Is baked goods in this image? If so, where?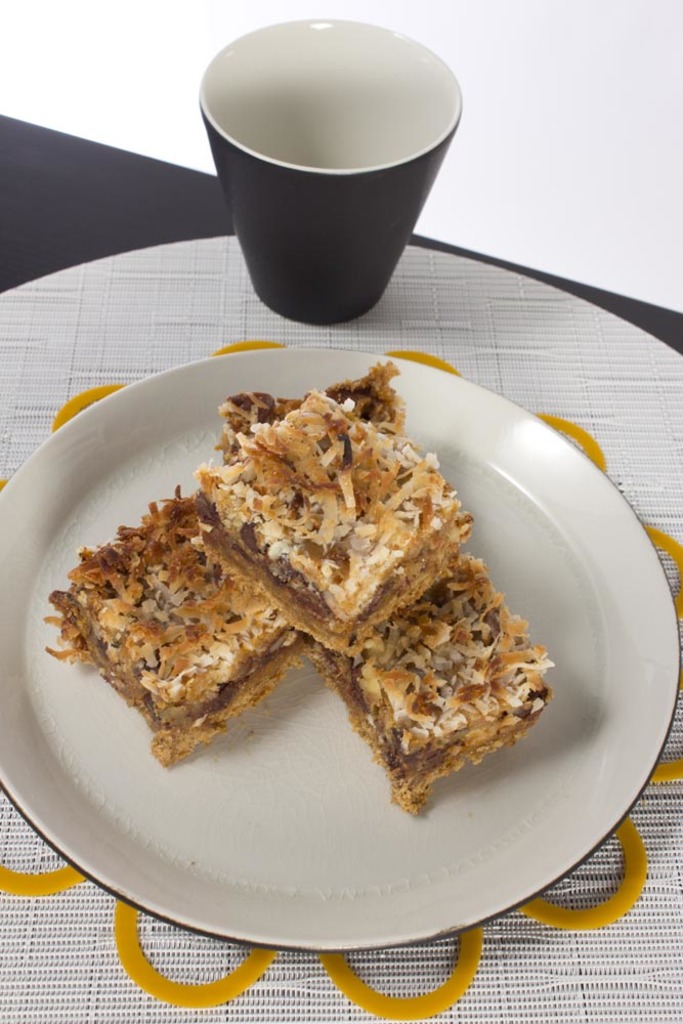
Yes, at select_region(41, 355, 556, 823).
